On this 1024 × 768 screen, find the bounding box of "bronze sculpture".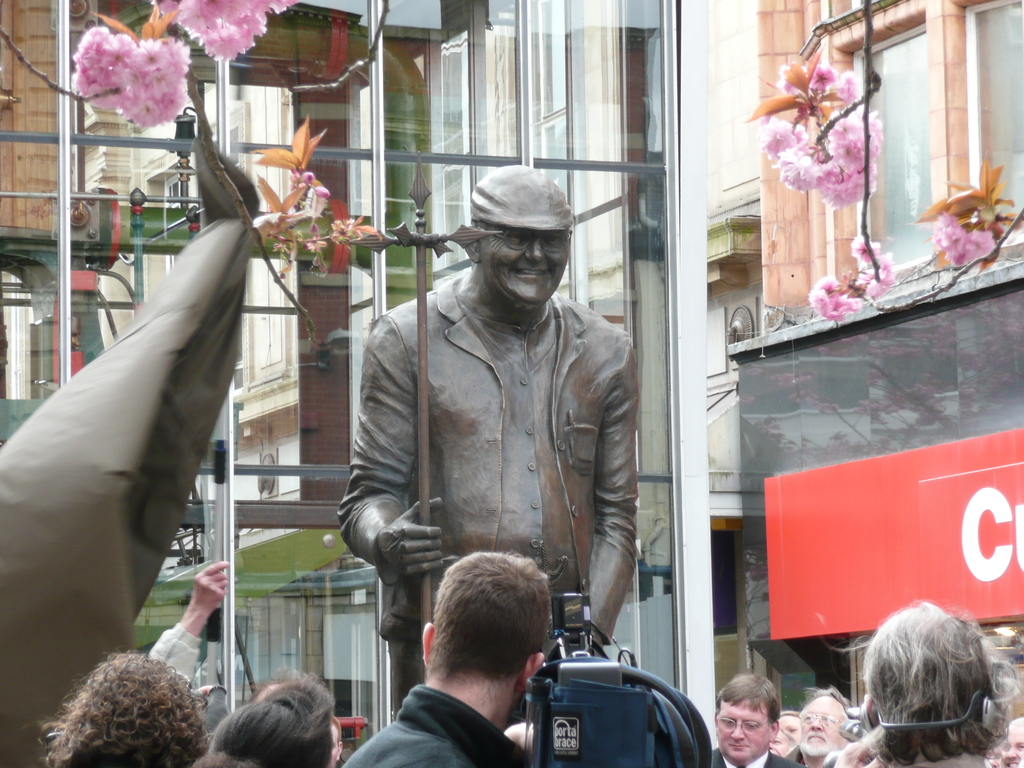
Bounding box: {"x1": 336, "y1": 166, "x2": 637, "y2": 652}.
